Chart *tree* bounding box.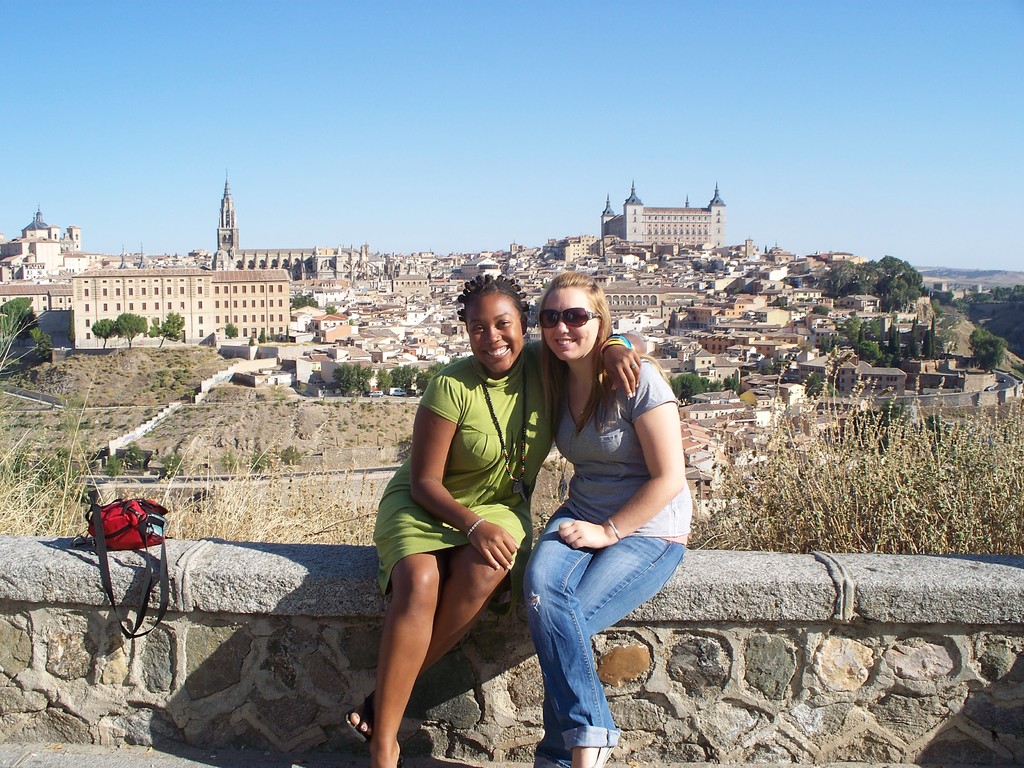
Charted: 93,320,116,353.
